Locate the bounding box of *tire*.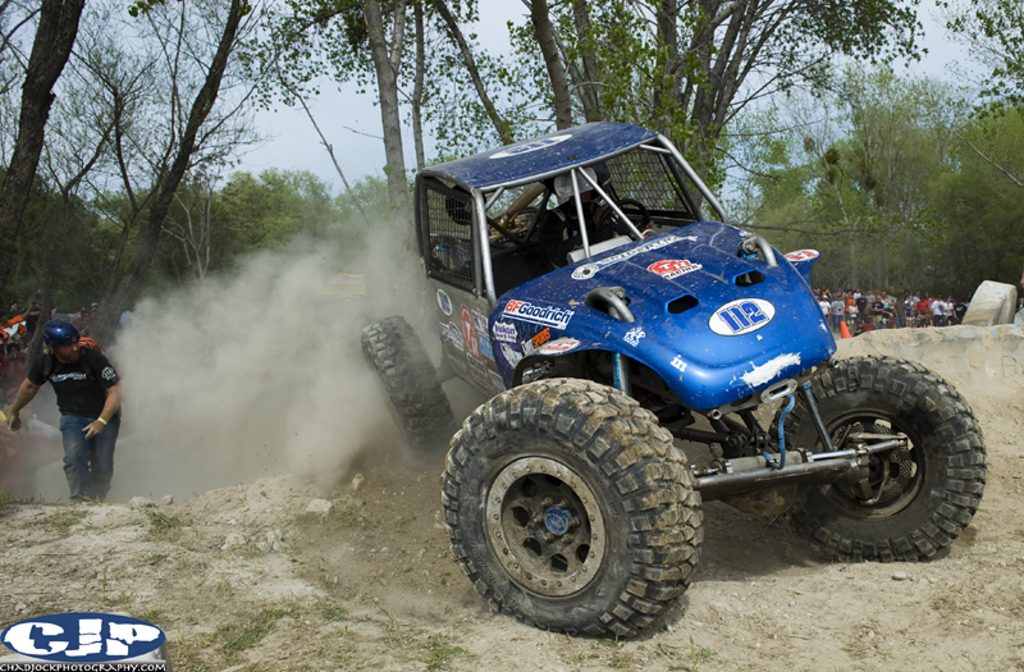
Bounding box: locate(440, 383, 691, 637).
